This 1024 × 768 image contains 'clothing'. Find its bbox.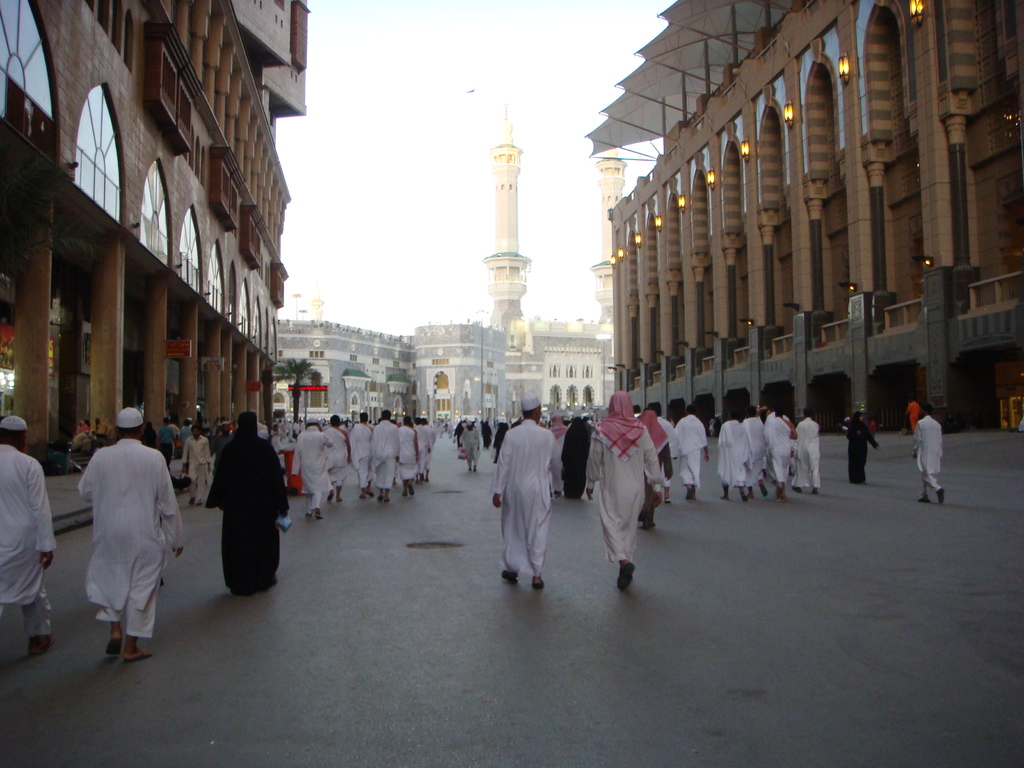
bbox=(906, 402, 922, 431).
